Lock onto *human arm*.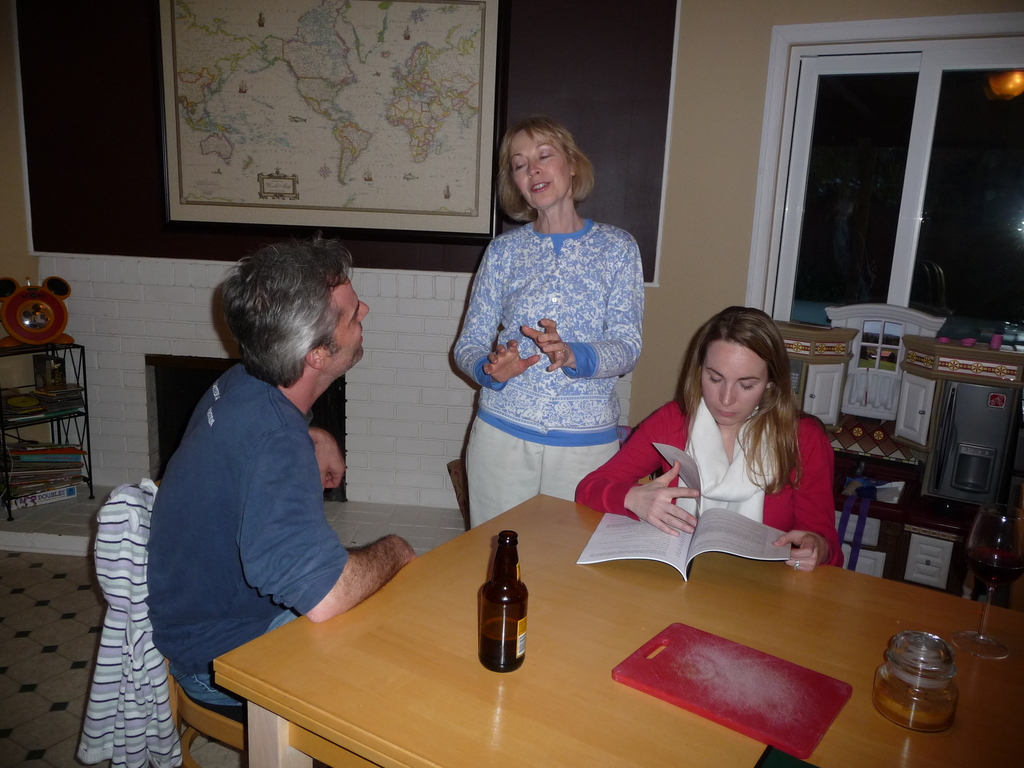
Locked: bbox=(451, 238, 538, 399).
